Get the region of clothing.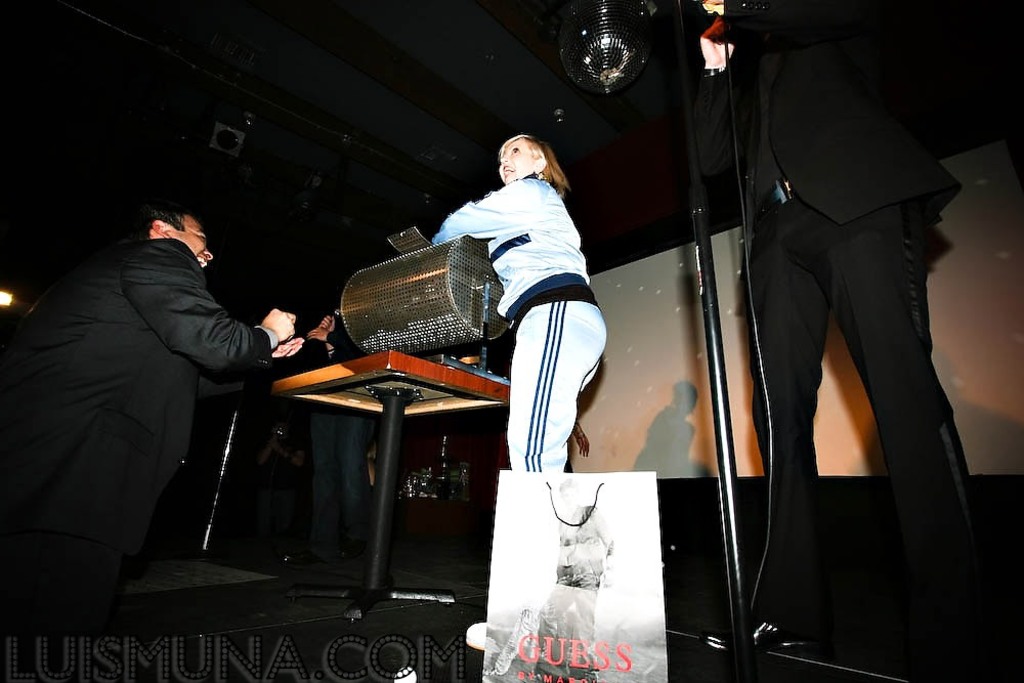
Rect(3, 232, 282, 635).
